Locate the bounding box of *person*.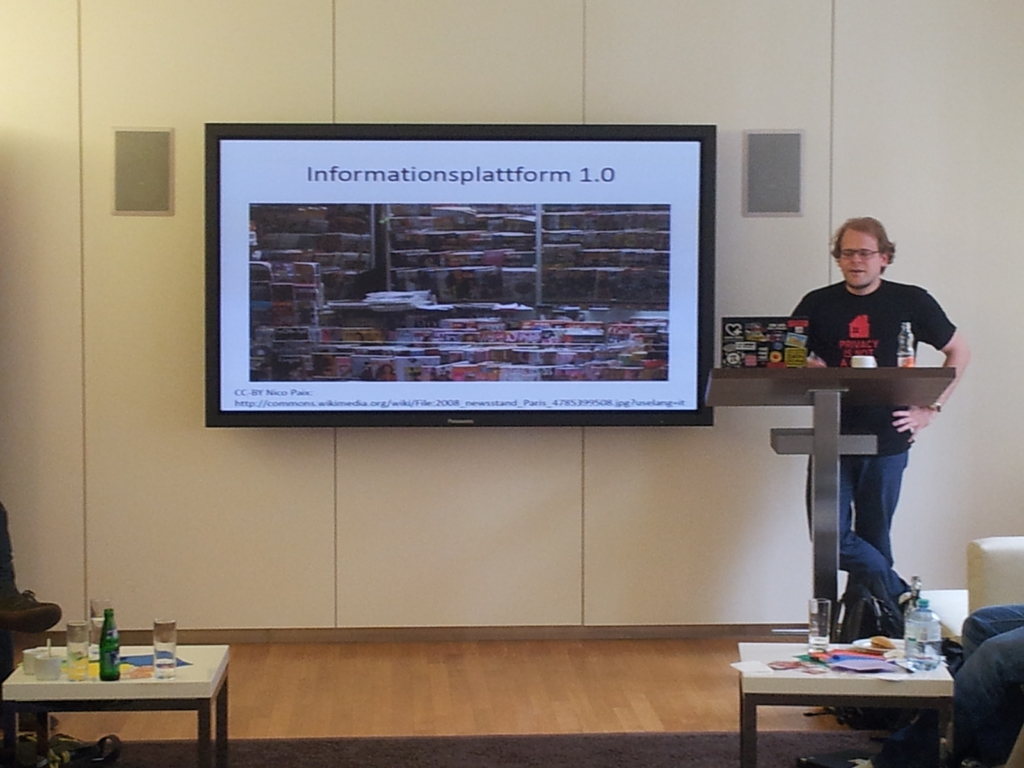
Bounding box: bbox=(789, 220, 973, 626).
